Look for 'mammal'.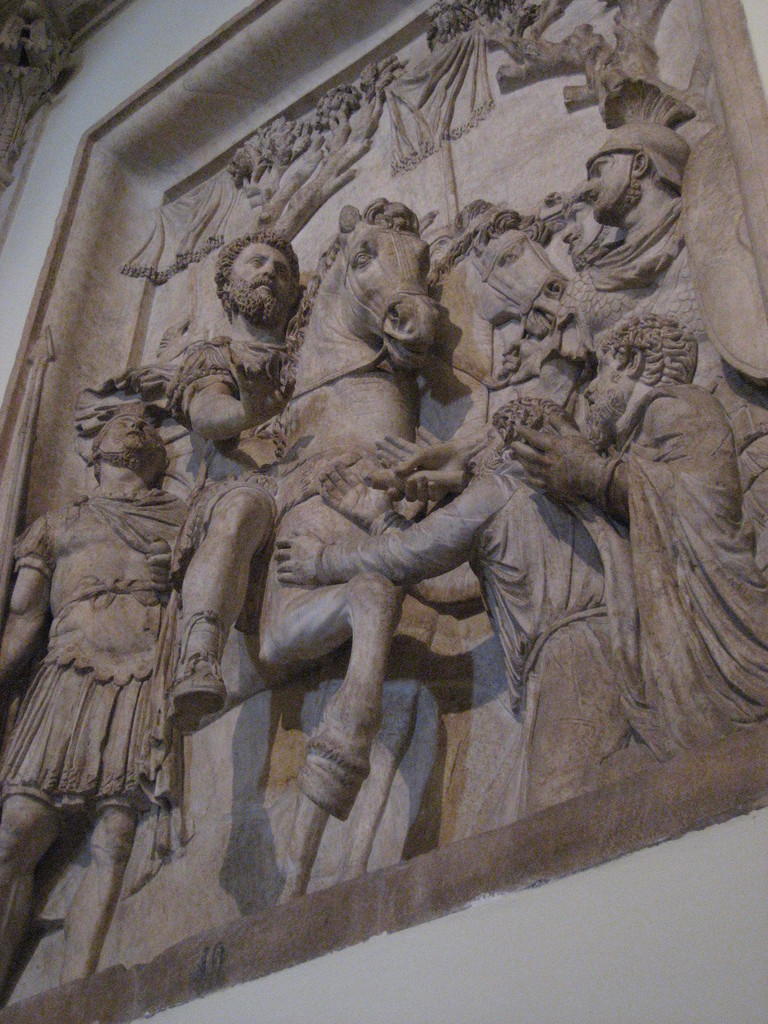
Found: BBox(576, 140, 767, 579).
